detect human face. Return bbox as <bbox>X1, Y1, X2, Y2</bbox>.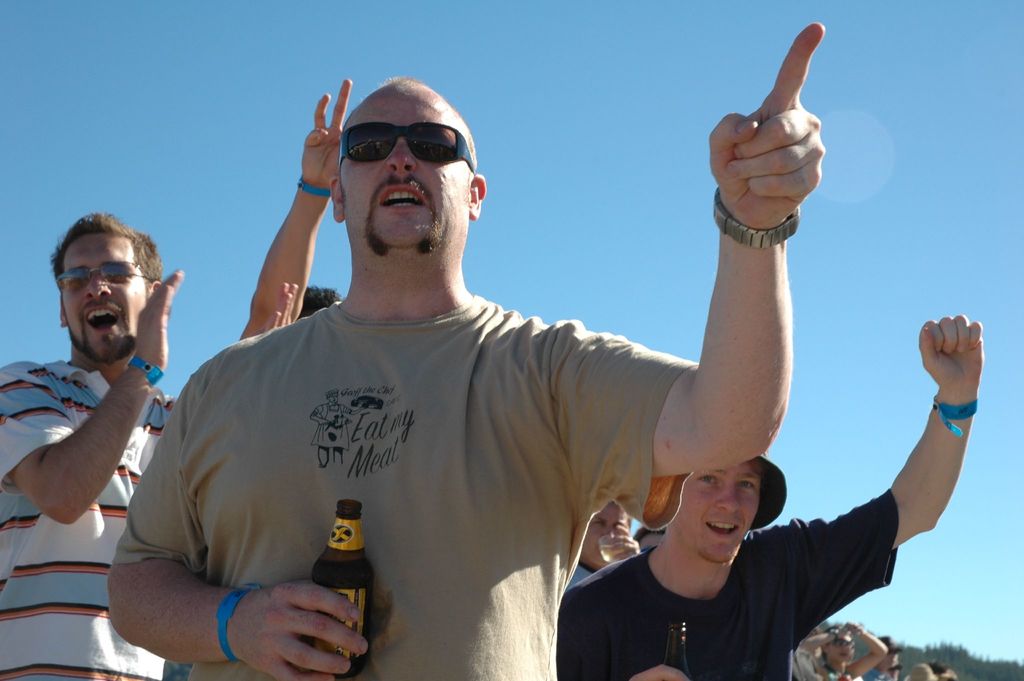
<bbox>678, 461, 764, 561</bbox>.
